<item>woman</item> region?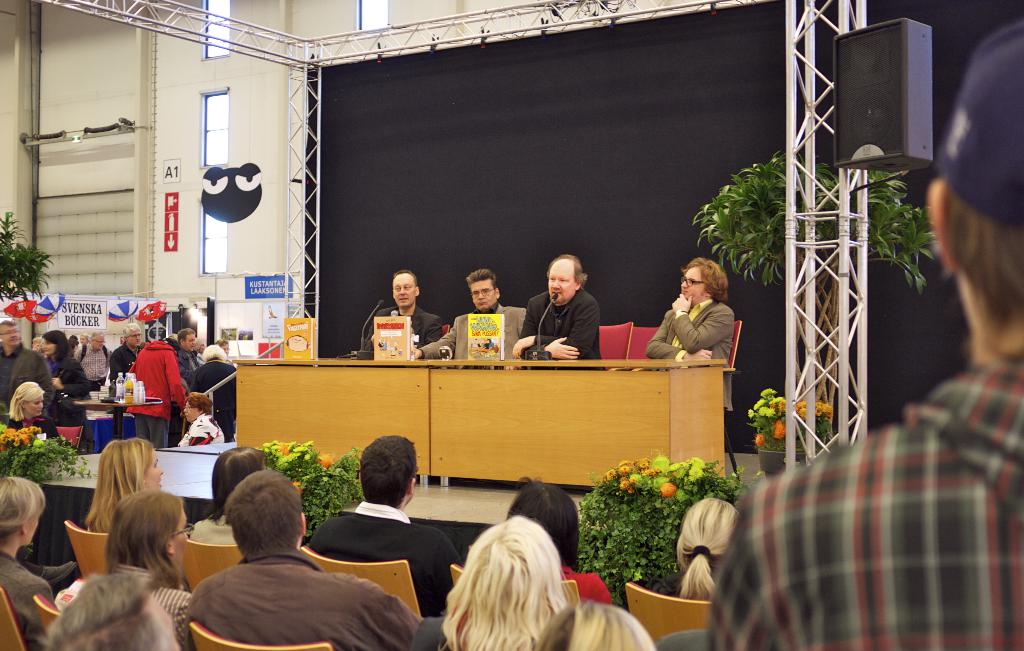
[left=635, top=498, right=741, bottom=598]
